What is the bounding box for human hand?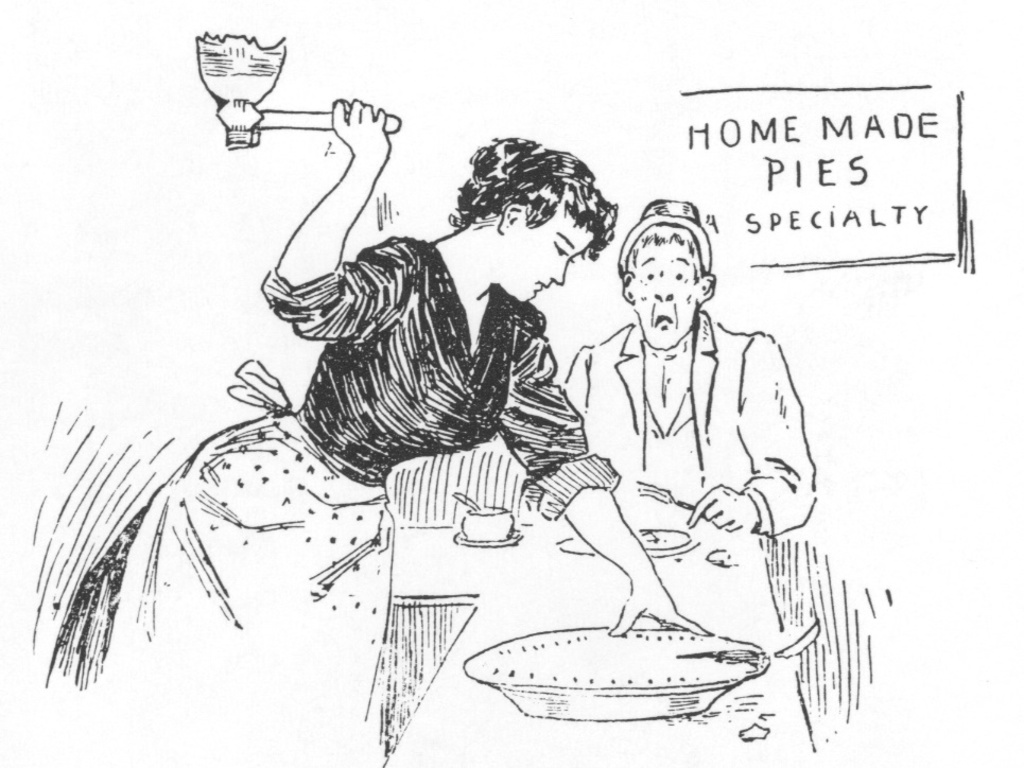
x1=607 y1=589 x2=716 y2=638.
